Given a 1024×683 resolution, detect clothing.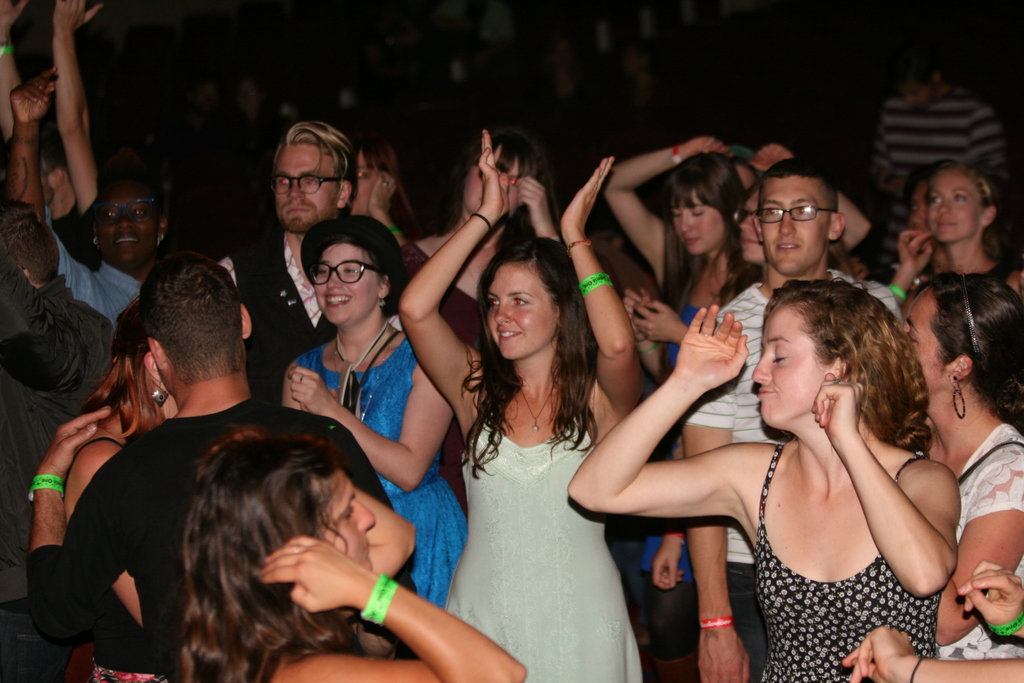
detection(940, 425, 1023, 655).
